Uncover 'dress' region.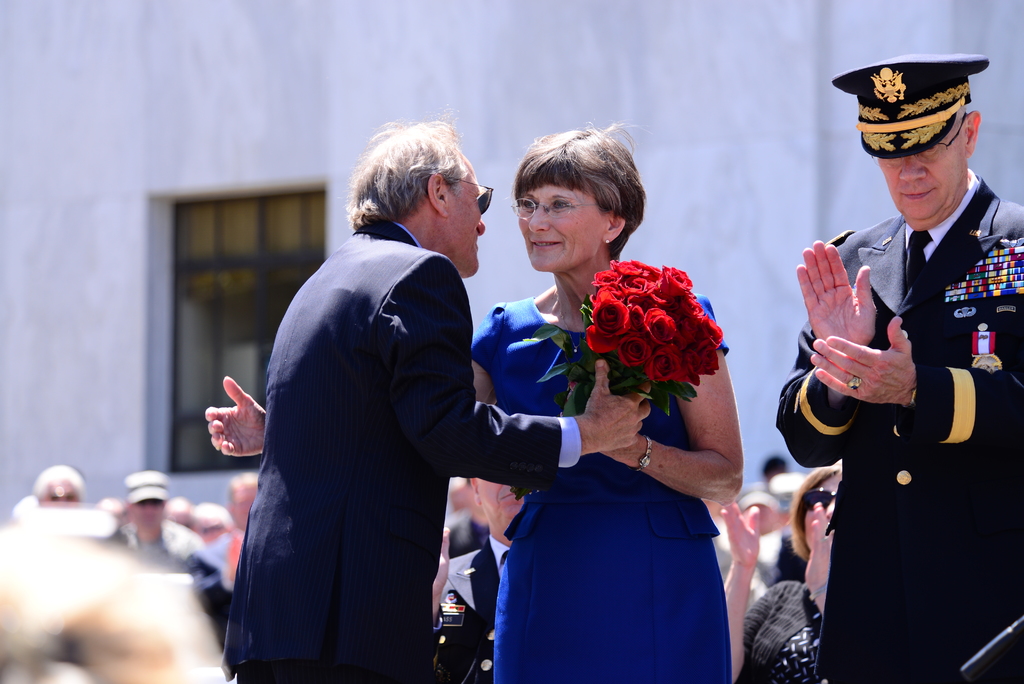
Uncovered: <box>470,300,731,678</box>.
